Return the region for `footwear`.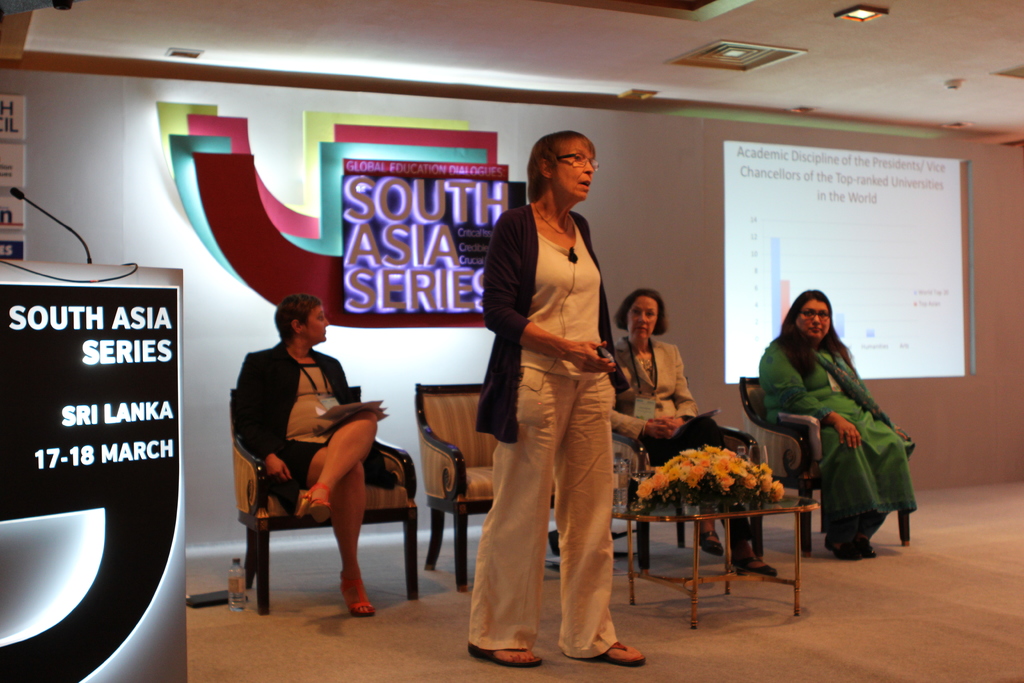
<region>744, 546, 767, 572</region>.
